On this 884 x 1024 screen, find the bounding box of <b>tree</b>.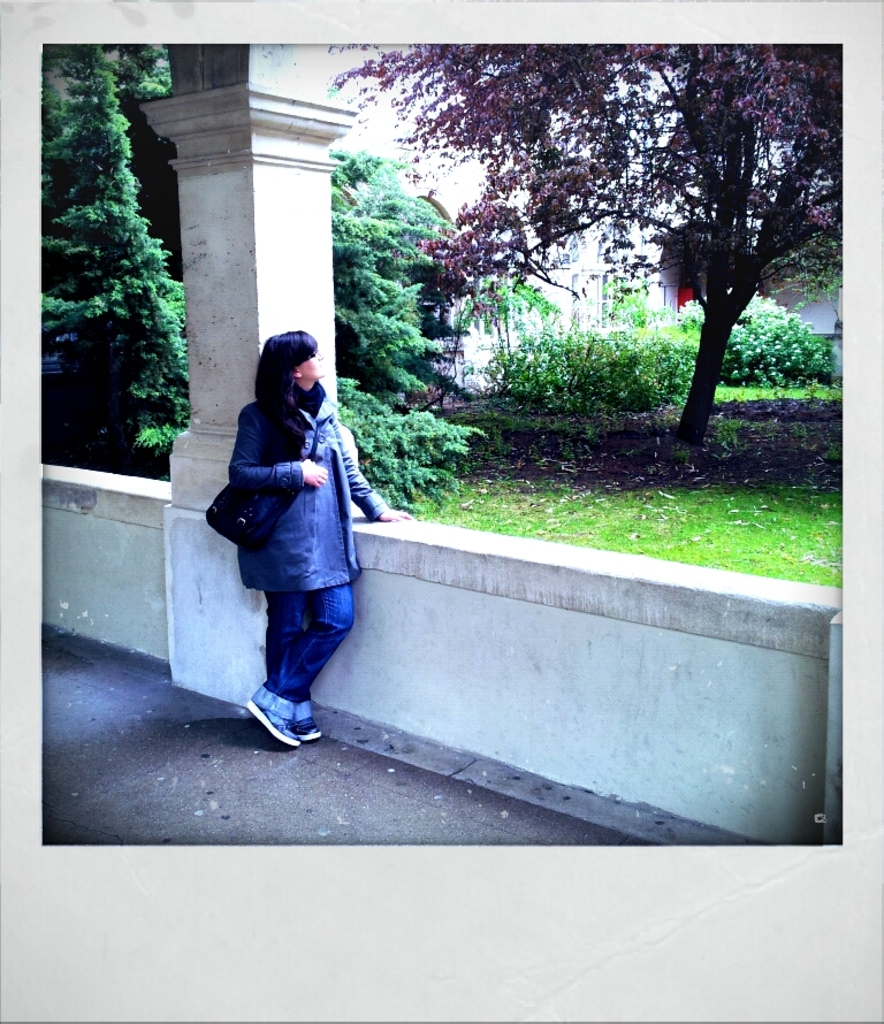
Bounding box: <region>325, 372, 485, 510</region>.
